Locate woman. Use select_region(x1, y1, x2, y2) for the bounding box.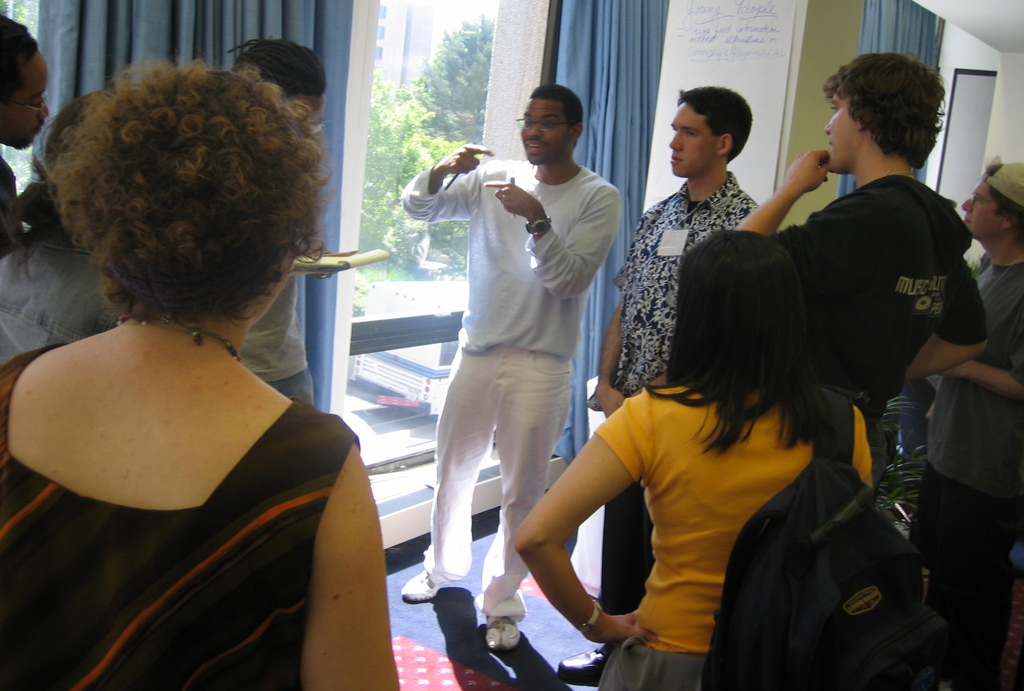
select_region(0, 58, 400, 690).
